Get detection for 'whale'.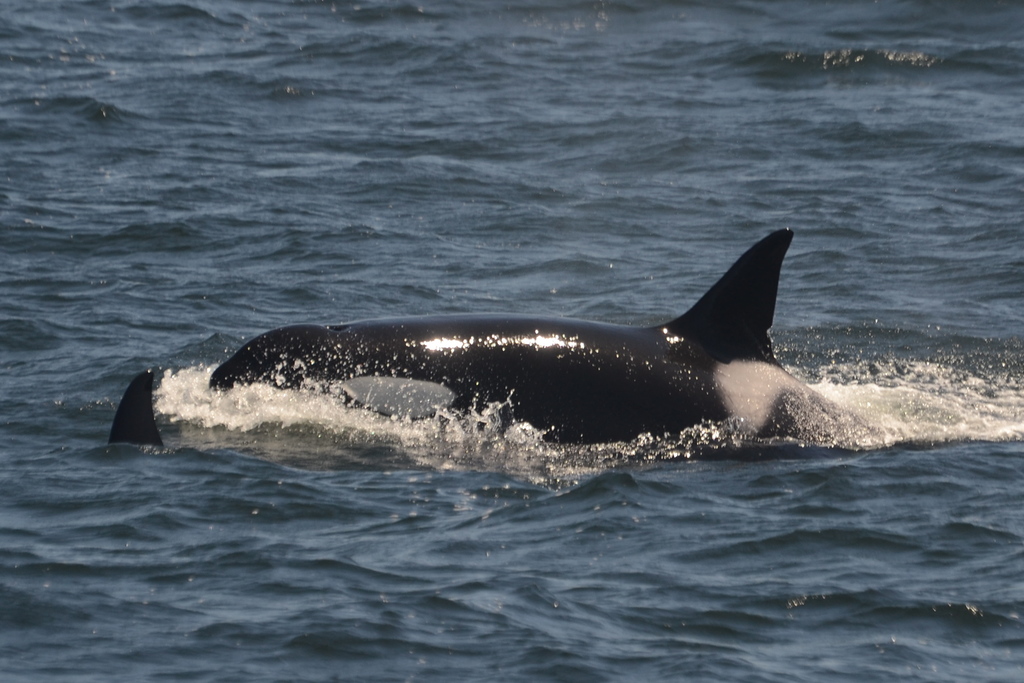
Detection: region(101, 371, 170, 451).
